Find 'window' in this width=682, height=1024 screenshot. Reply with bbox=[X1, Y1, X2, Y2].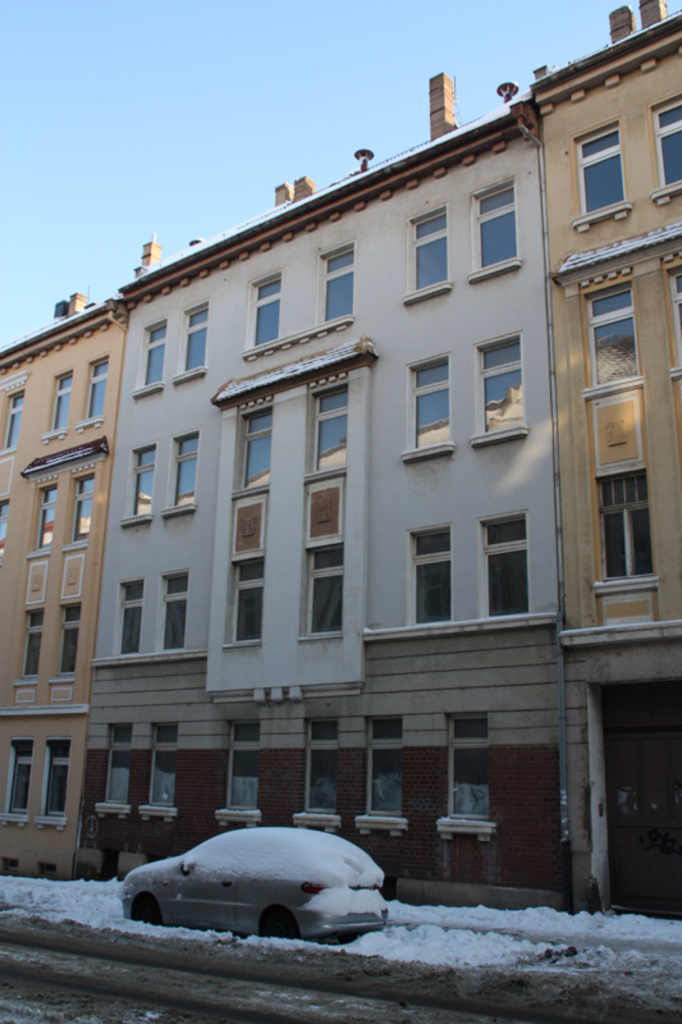
bbox=[177, 435, 198, 504].
